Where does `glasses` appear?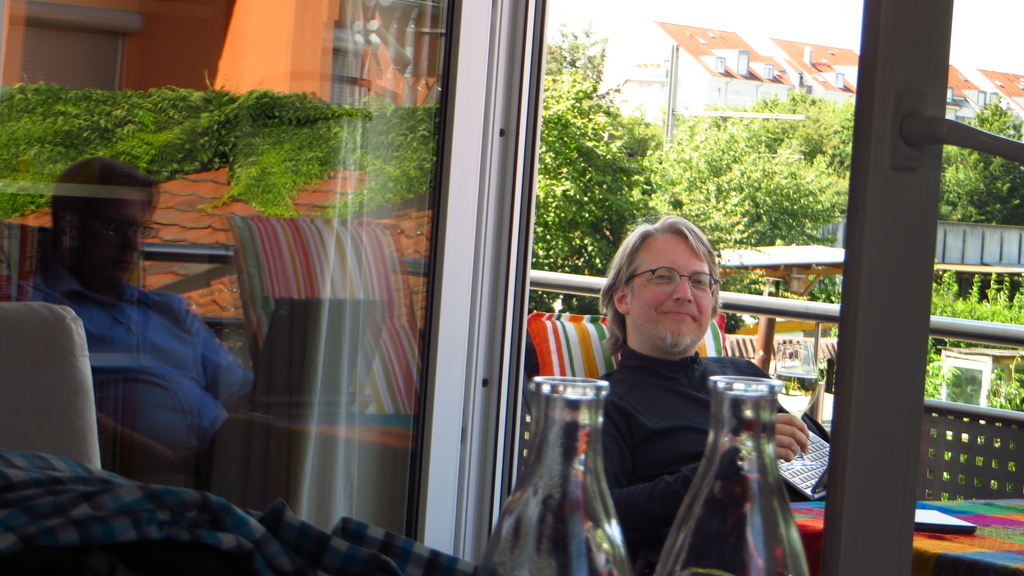
Appears at BBox(624, 263, 723, 298).
